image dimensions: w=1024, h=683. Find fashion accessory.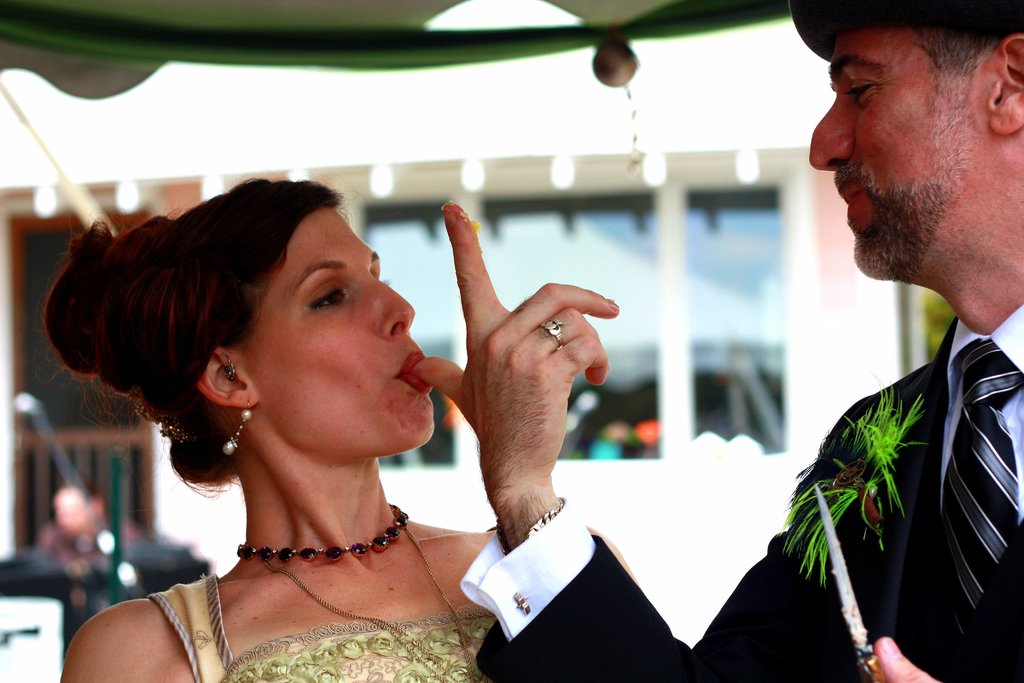
BBox(159, 427, 191, 444).
